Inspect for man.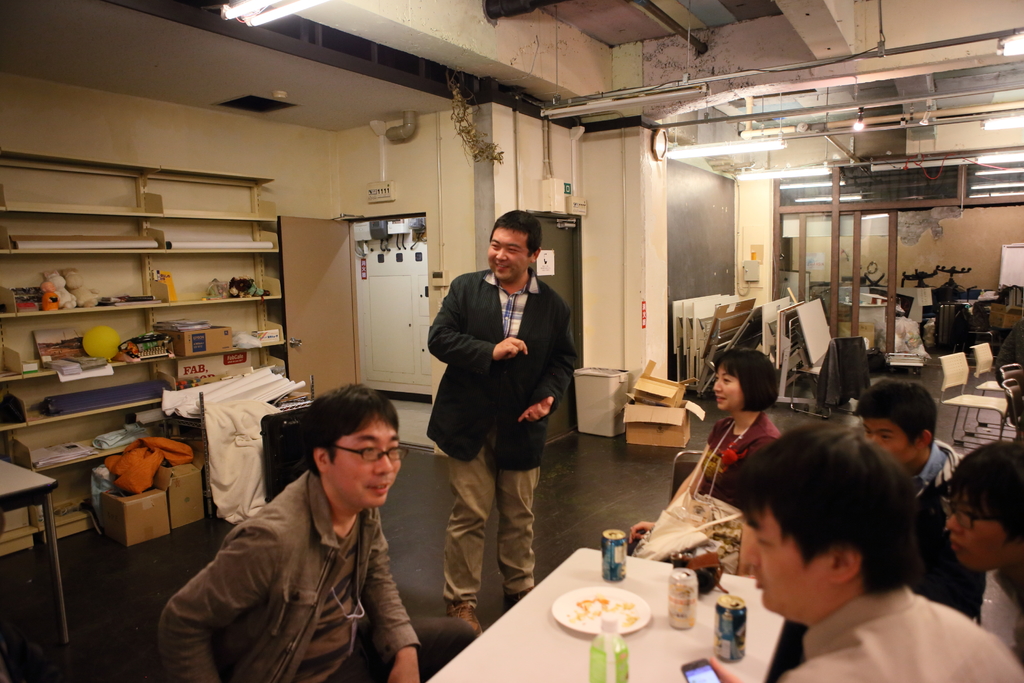
Inspection: pyautogui.locateOnScreen(422, 217, 576, 607).
